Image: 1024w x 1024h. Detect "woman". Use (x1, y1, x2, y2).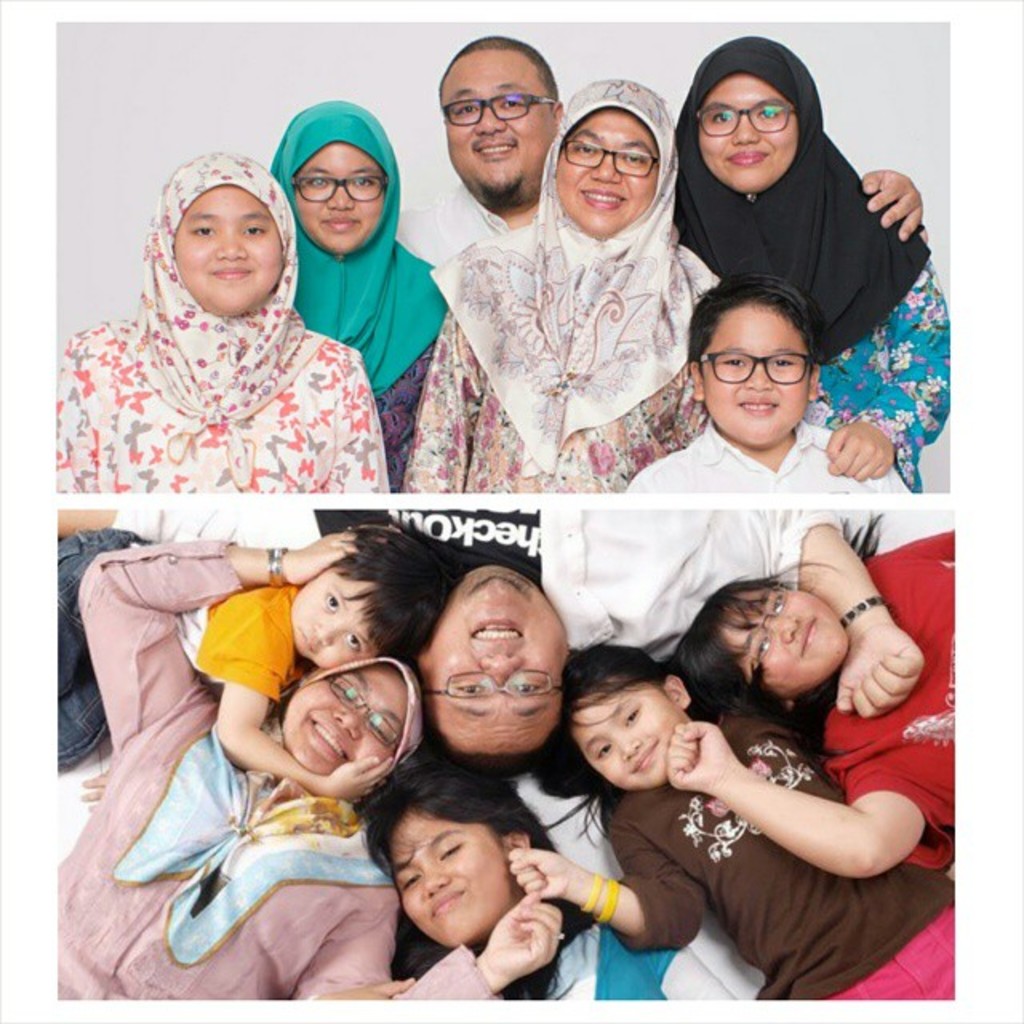
(666, 32, 957, 498).
